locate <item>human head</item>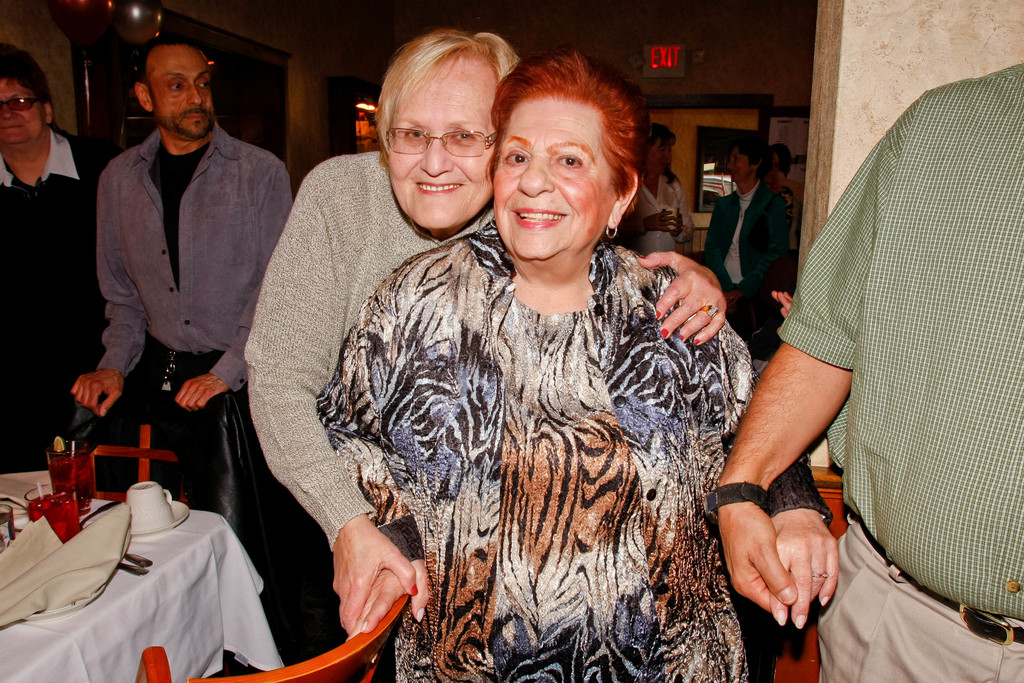
bbox=(650, 125, 682, 173)
